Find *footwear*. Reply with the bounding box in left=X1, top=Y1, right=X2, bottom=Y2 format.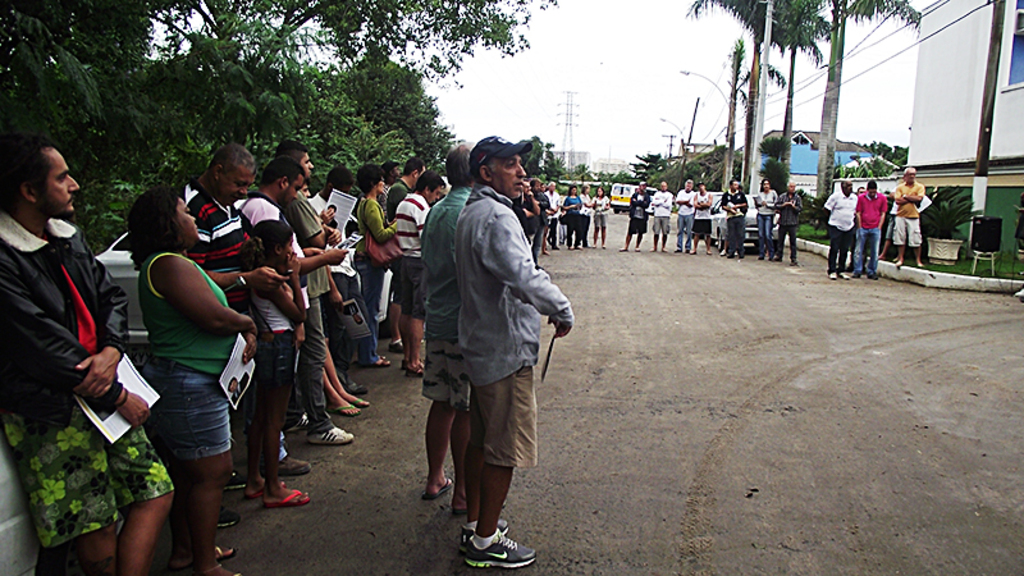
left=165, top=545, right=237, bottom=575.
